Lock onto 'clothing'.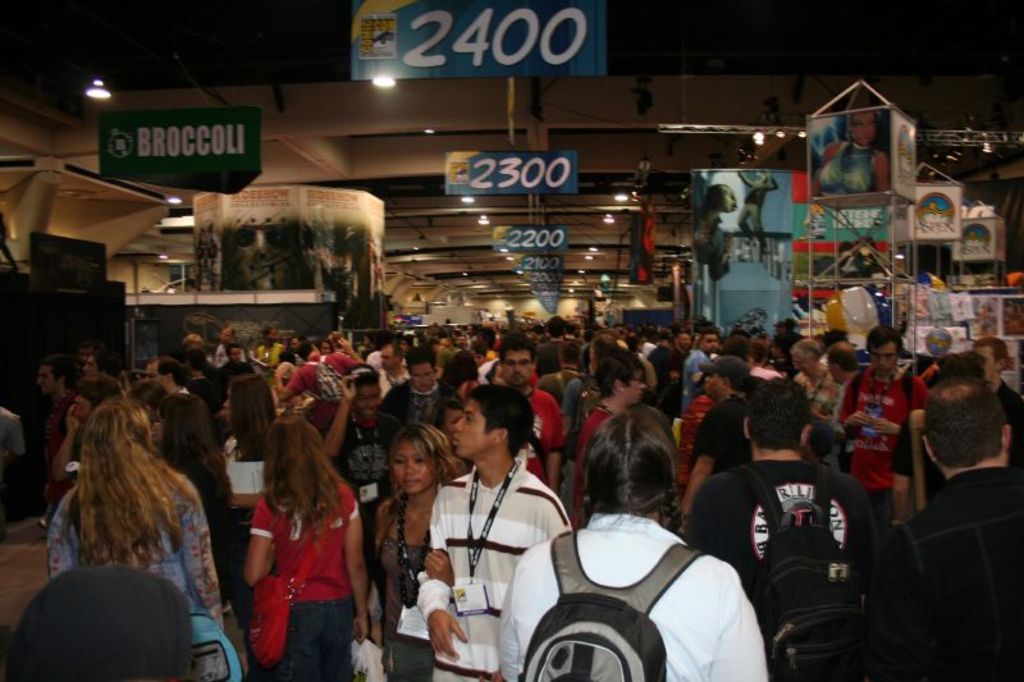
Locked: x1=84 y1=375 x2=137 y2=426.
